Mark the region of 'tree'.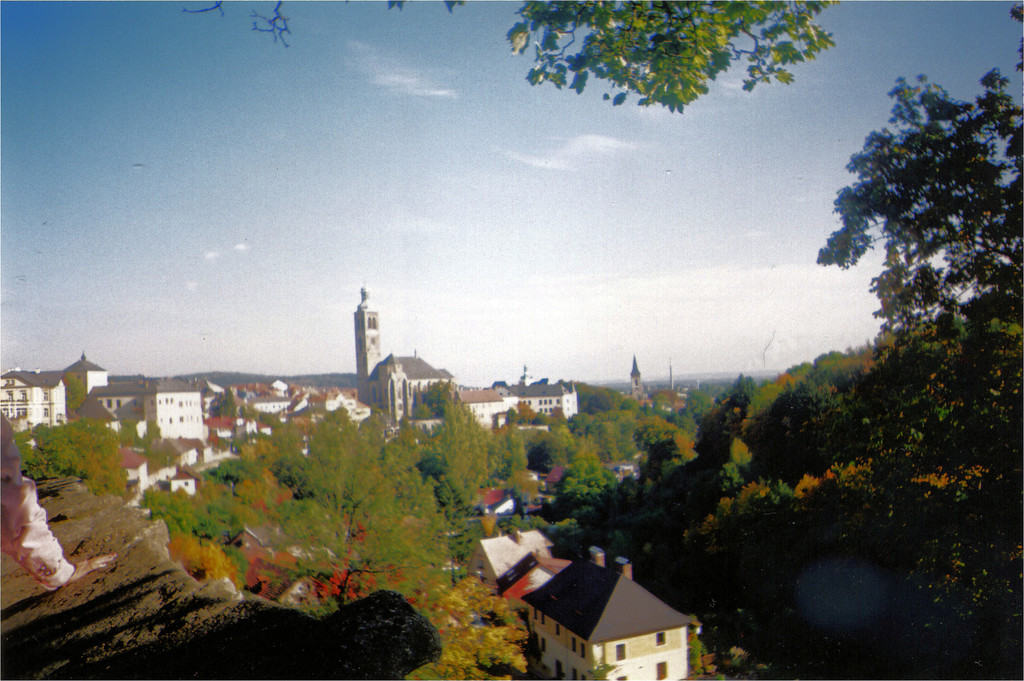
Region: box=[570, 384, 608, 420].
